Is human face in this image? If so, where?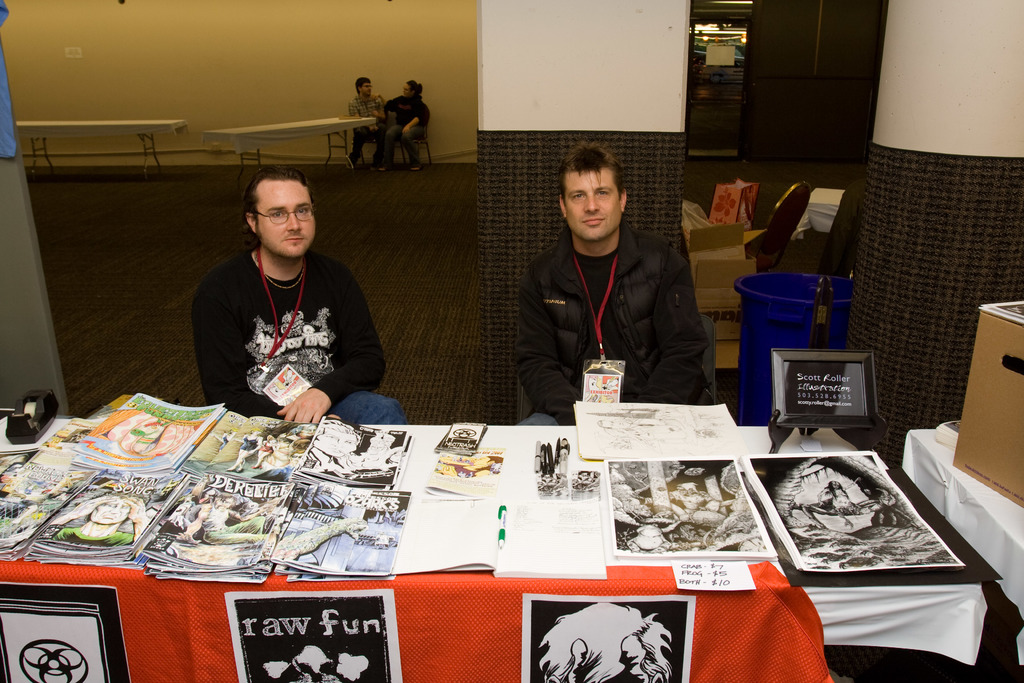
Yes, at {"x1": 94, "y1": 498, "x2": 131, "y2": 525}.
